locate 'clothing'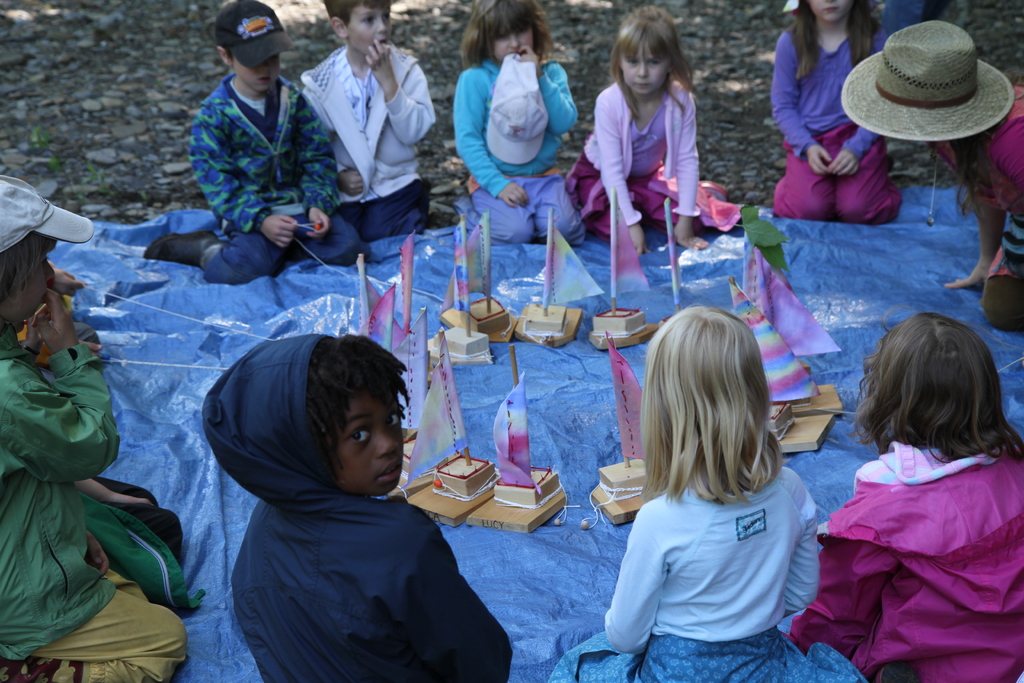
select_region(506, 461, 876, 682)
